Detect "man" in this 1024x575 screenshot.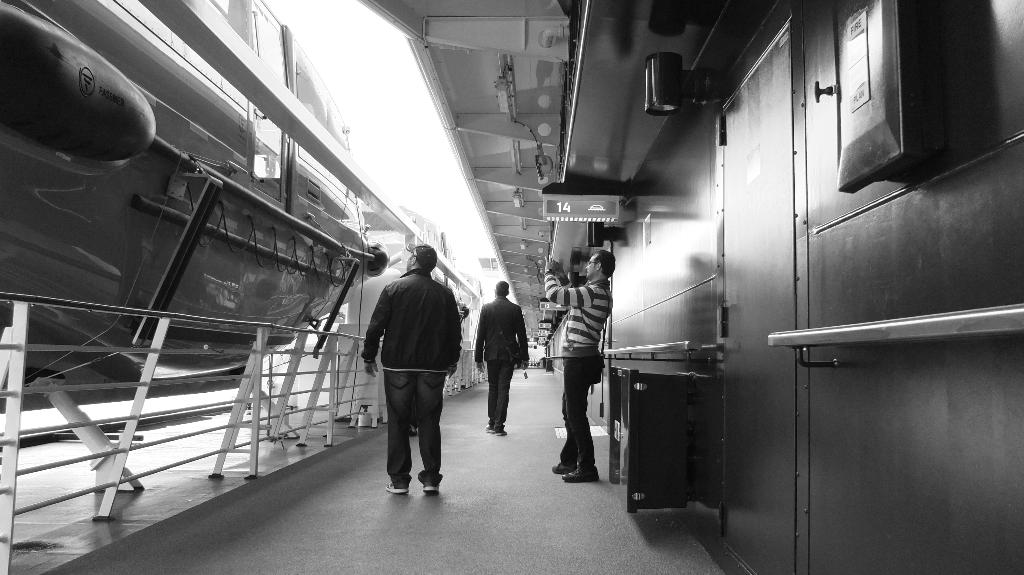
Detection: 472,278,532,438.
